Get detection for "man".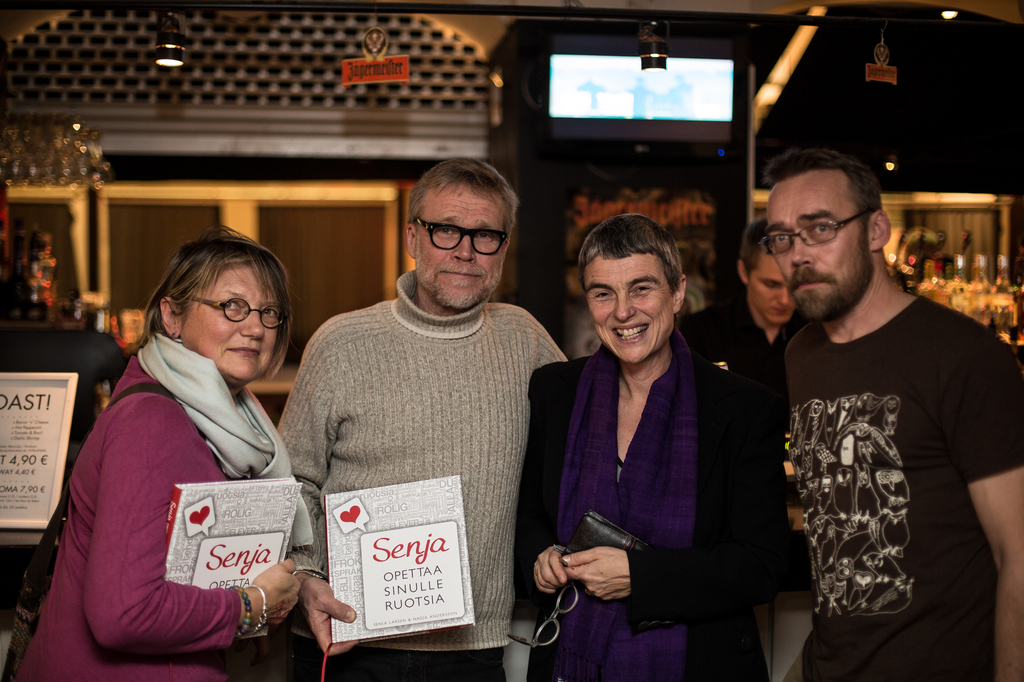
Detection: pyautogui.locateOnScreen(275, 151, 575, 681).
